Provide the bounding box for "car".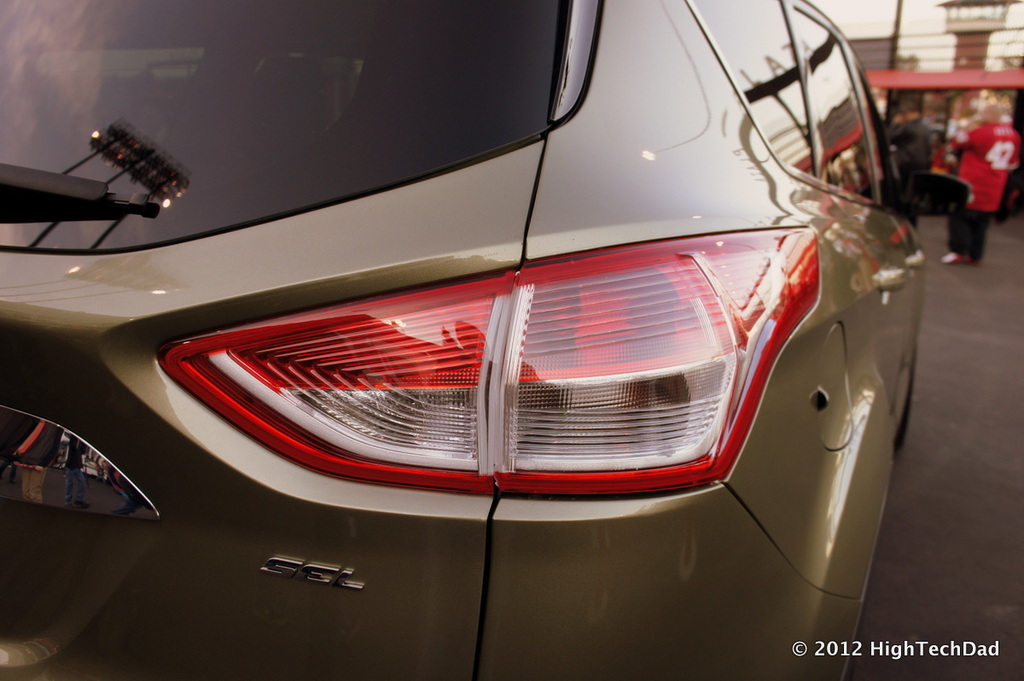
BBox(3, 0, 975, 680).
